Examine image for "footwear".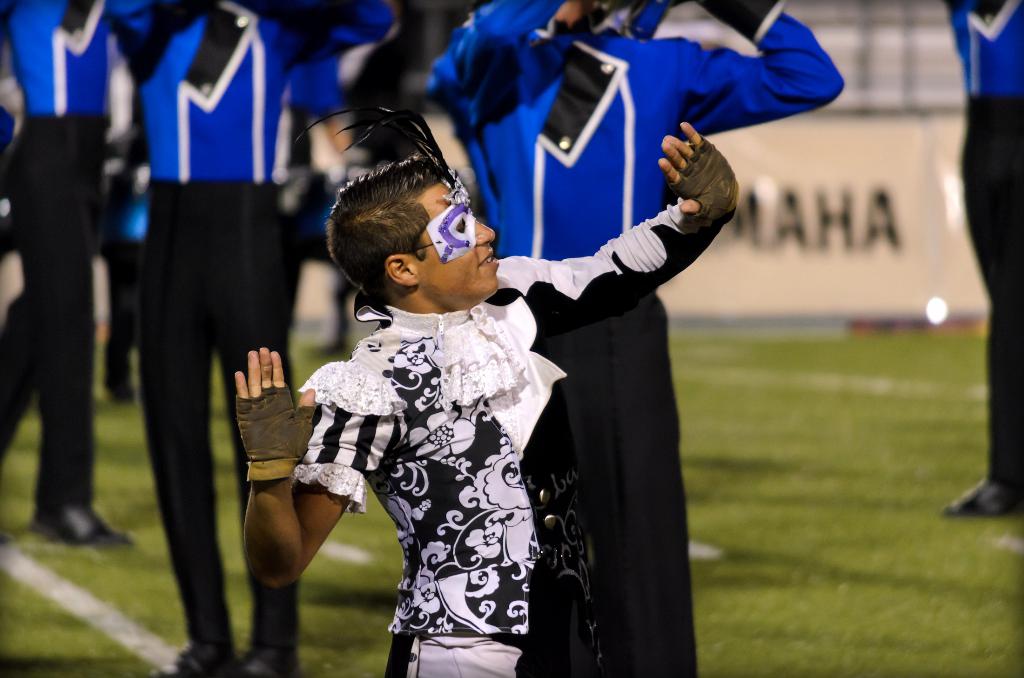
Examination result: x1=220, y1=642, x2=300, y2=677.
